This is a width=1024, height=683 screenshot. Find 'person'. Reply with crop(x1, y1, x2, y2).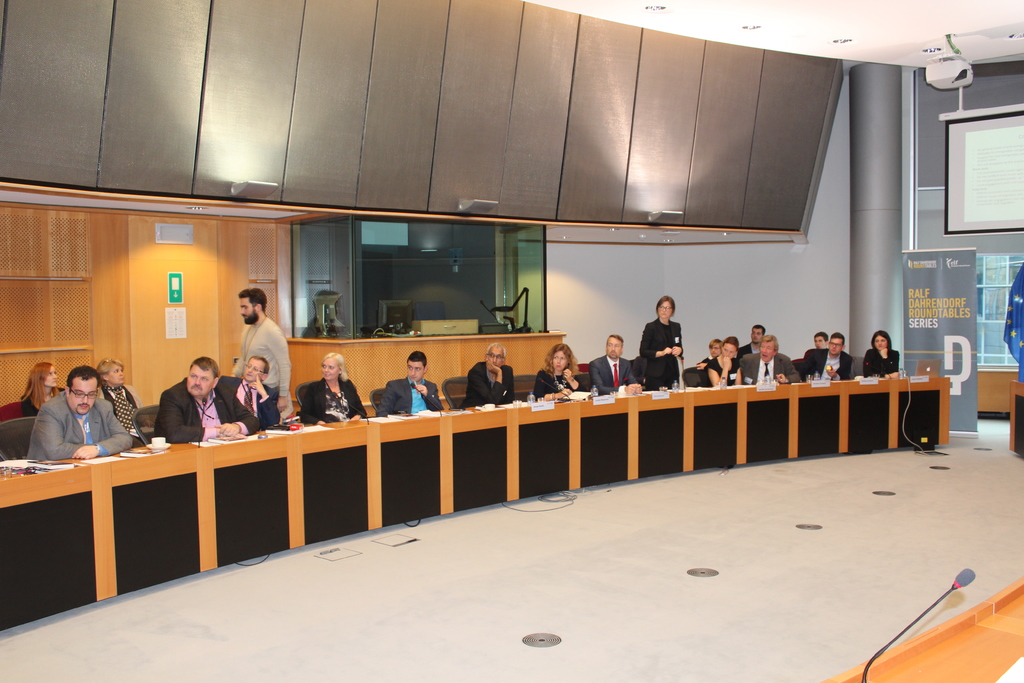
crop(229, 289, 292, 419).
